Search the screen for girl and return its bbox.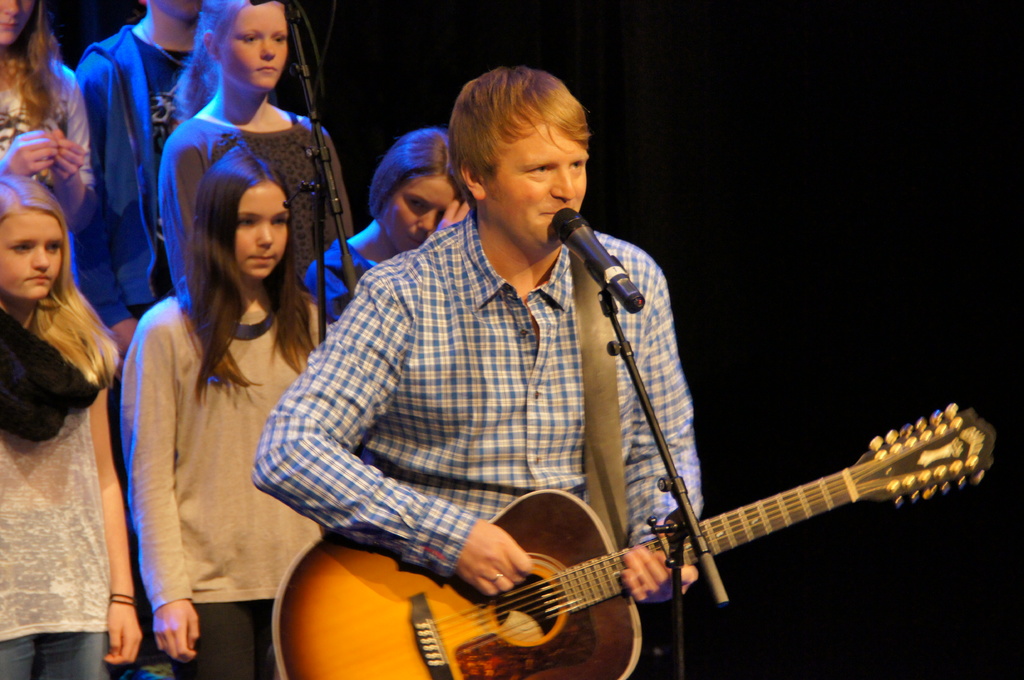
Found: detection(299, 125, 474, 331).
